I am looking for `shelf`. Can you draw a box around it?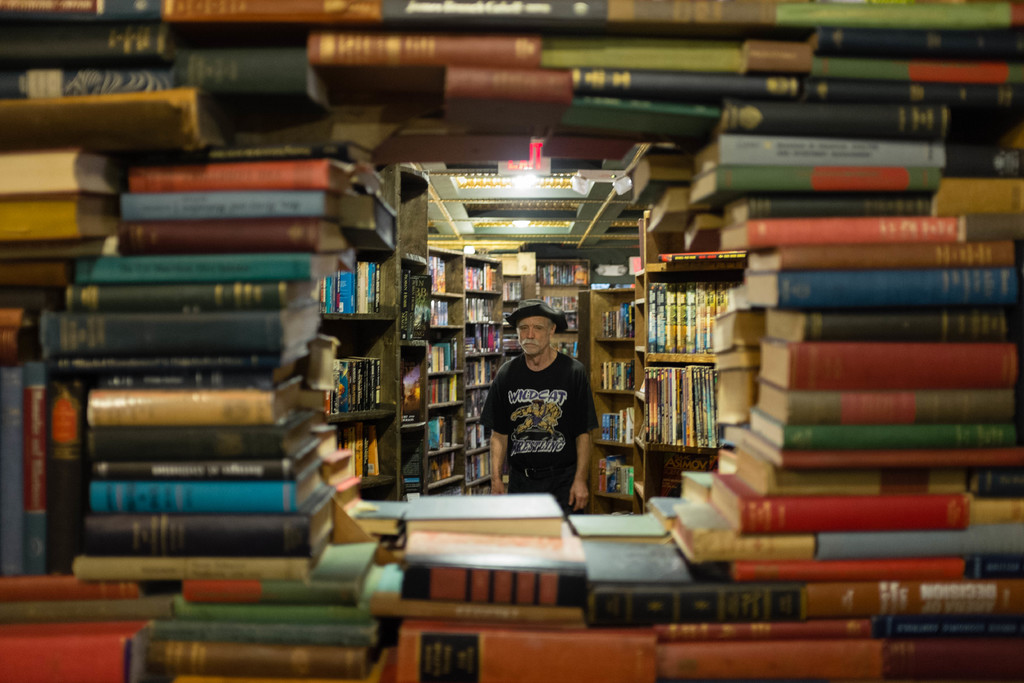
Sure, the bounding box is box(438, 377, 468, 400).
